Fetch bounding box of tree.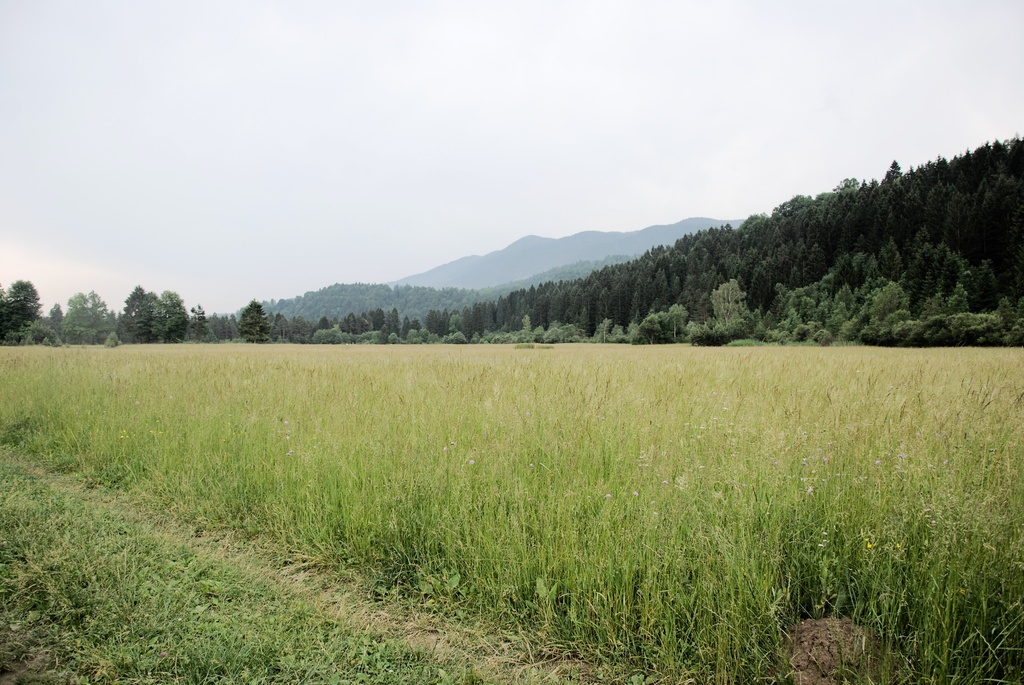
Bbox: locate(0, 279, 43, 346).
